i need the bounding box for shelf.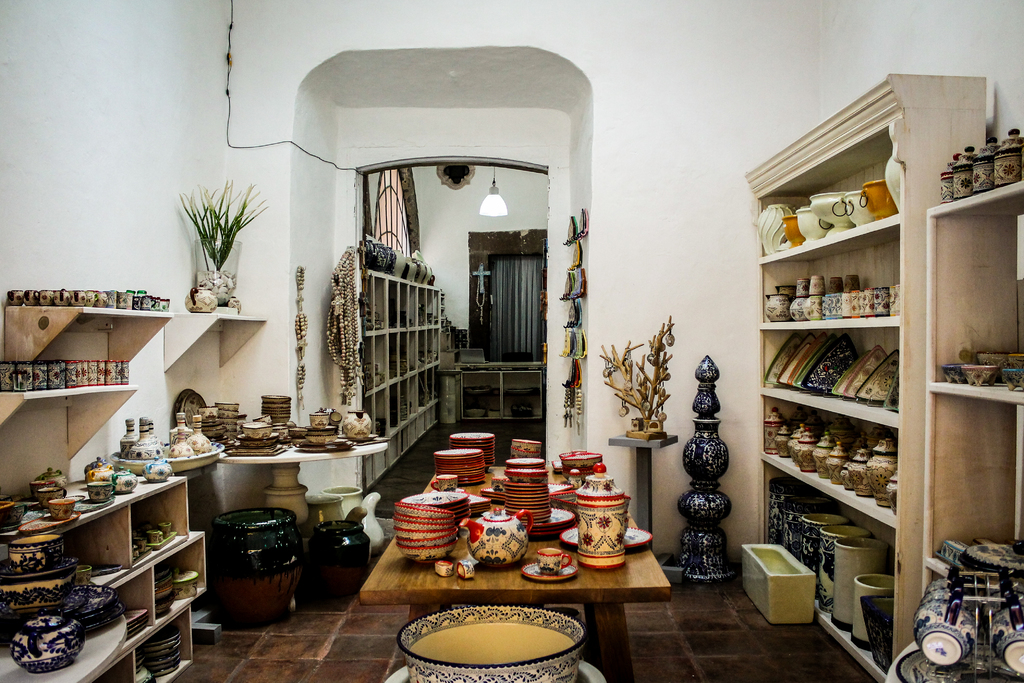
Here it is: <region>921, 183, 1023, 404</region>.
